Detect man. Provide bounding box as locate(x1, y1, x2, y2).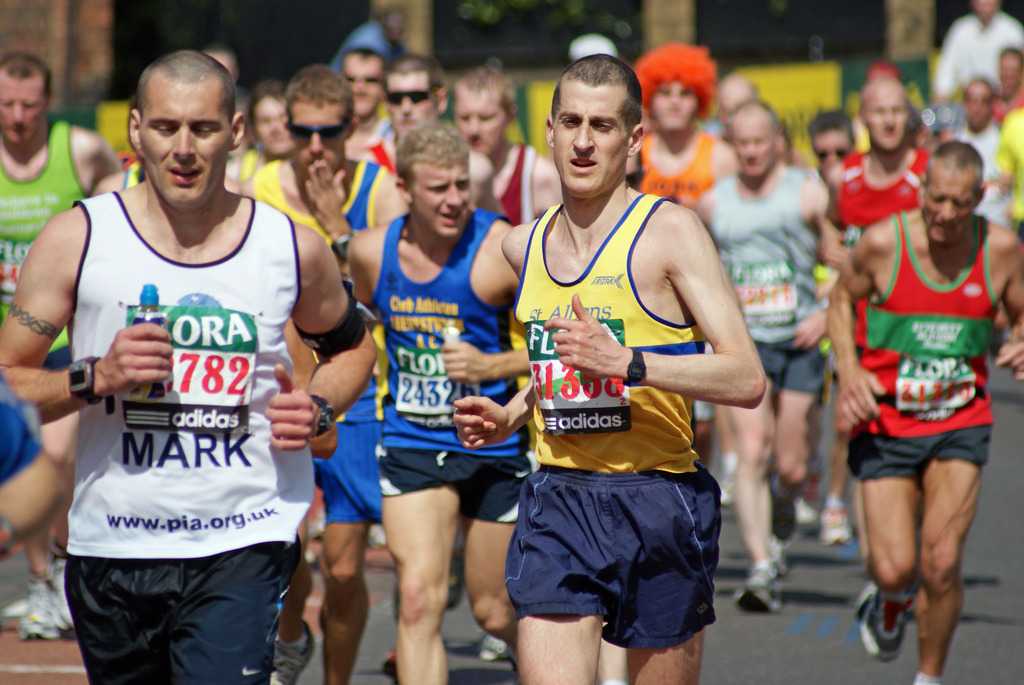
locate(463, 55, 773, 679).
